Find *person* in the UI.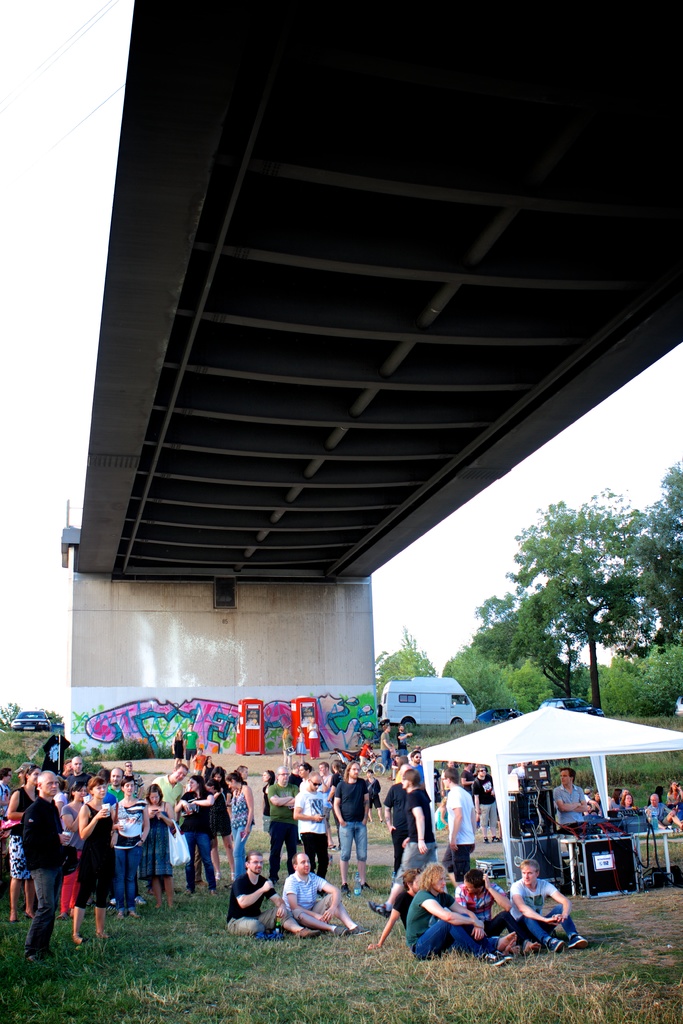
UI element at <region>292, 771, 331, 874</region>.
